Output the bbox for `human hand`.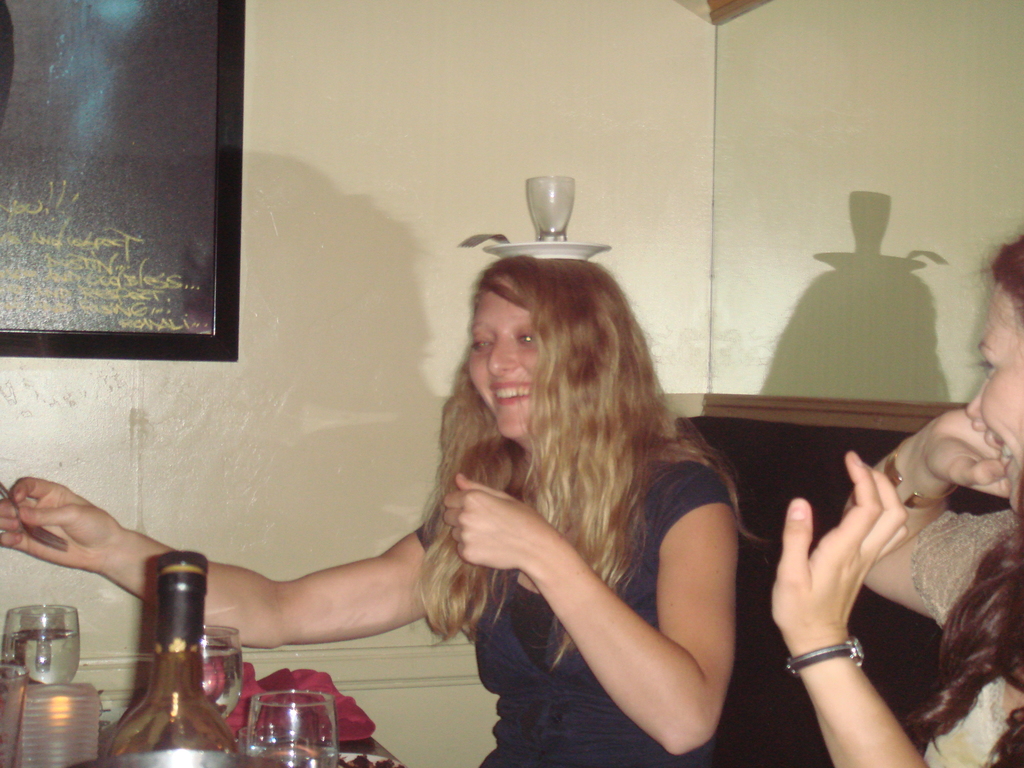
rect(445, 472, 545, 575).
